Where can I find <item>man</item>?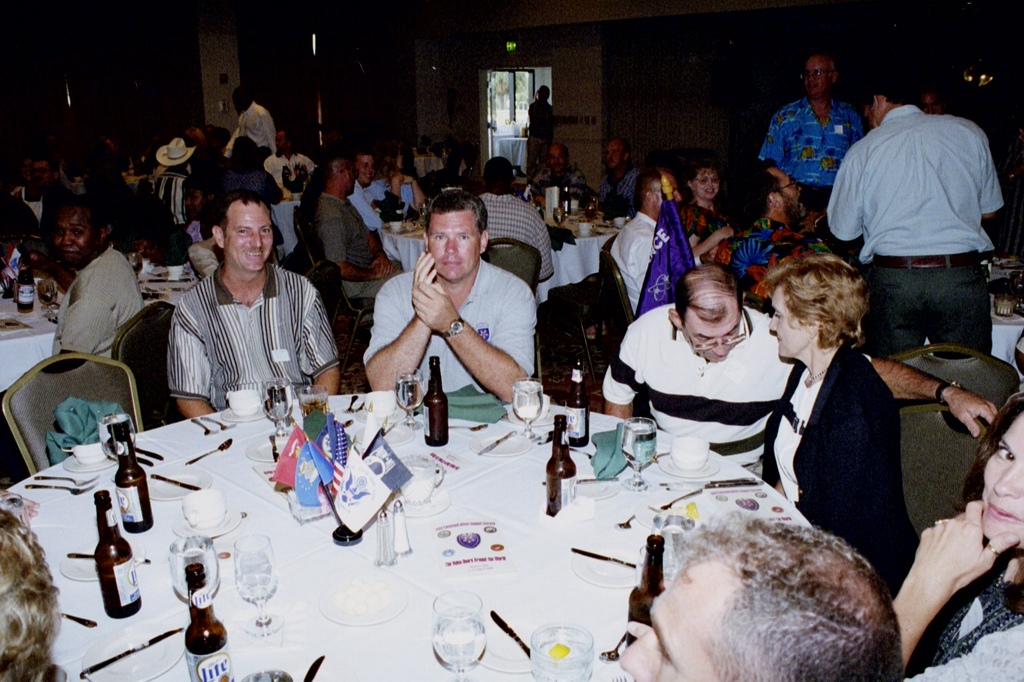
You can find it at [x1=351, y1=148, x2=388, y2=220].
